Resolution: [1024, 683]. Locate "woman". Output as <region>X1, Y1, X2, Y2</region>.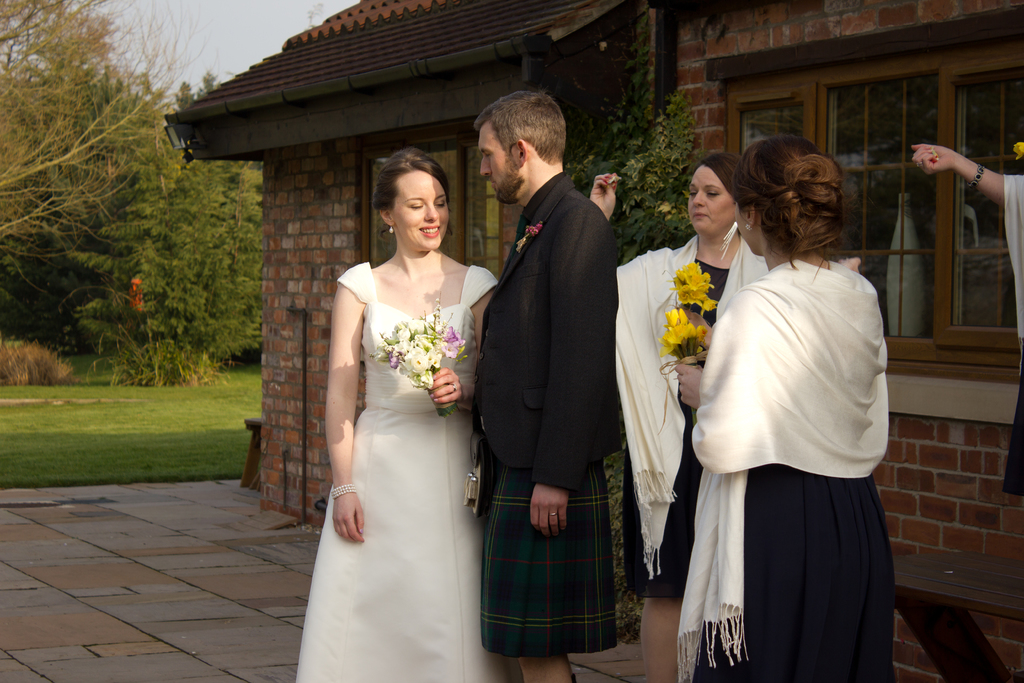
<region>588, 154, 767, 682</region>.
